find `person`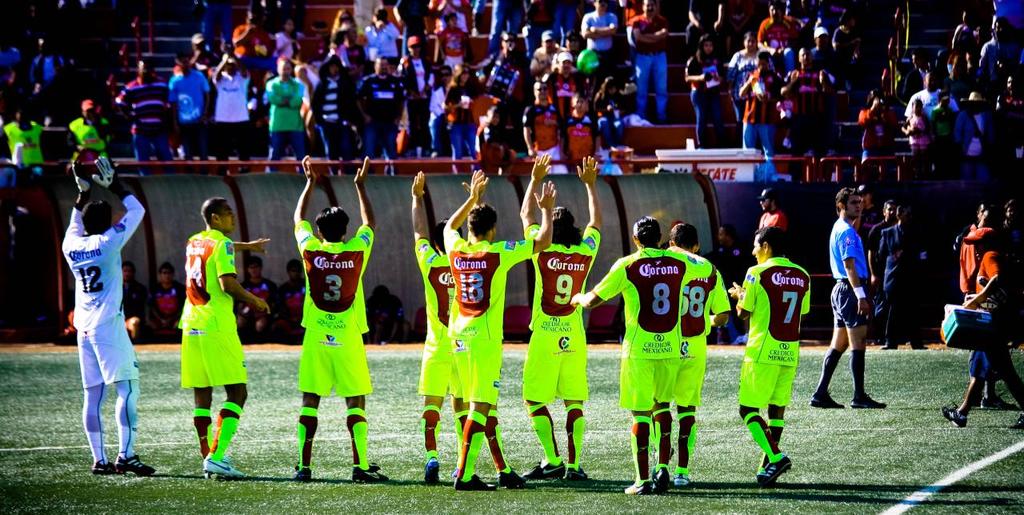
crop(178, 197, 270, 479)
